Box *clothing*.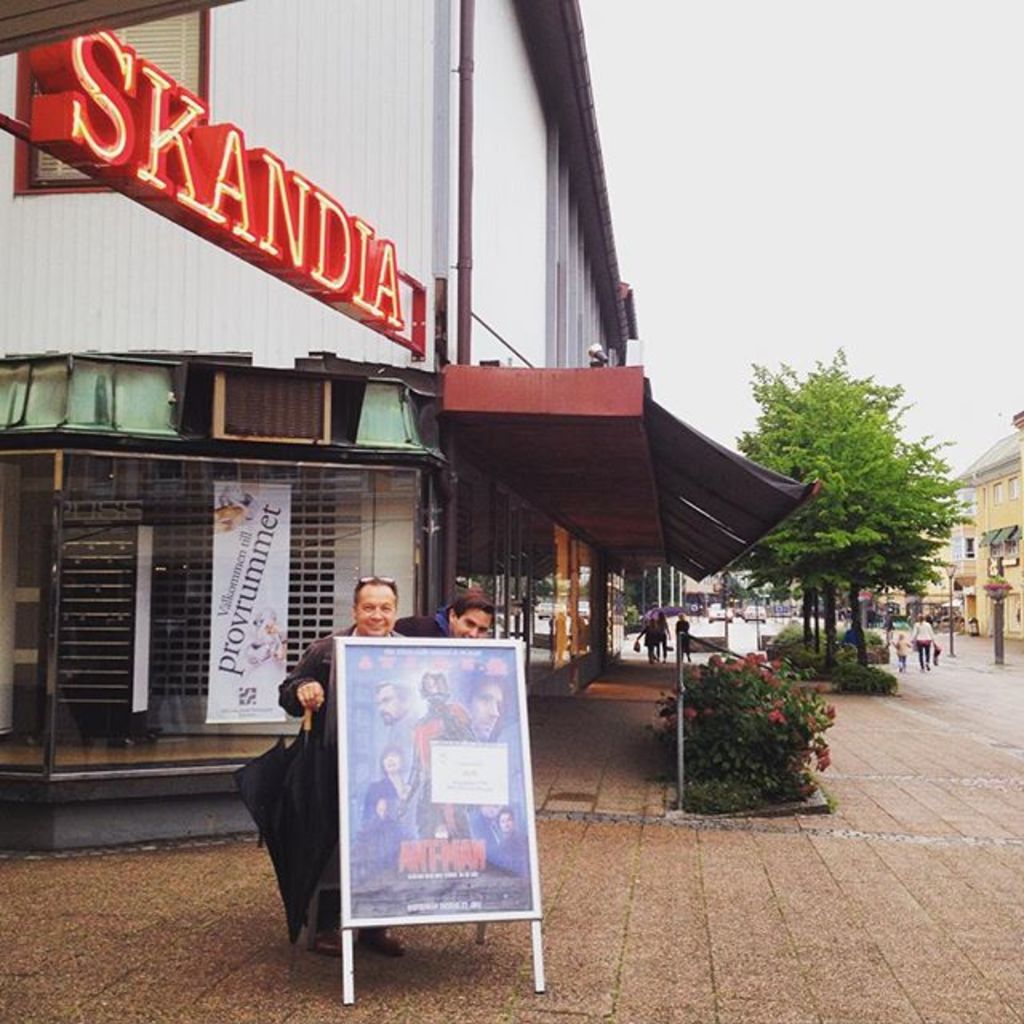
[278, 621, 394, 933].
